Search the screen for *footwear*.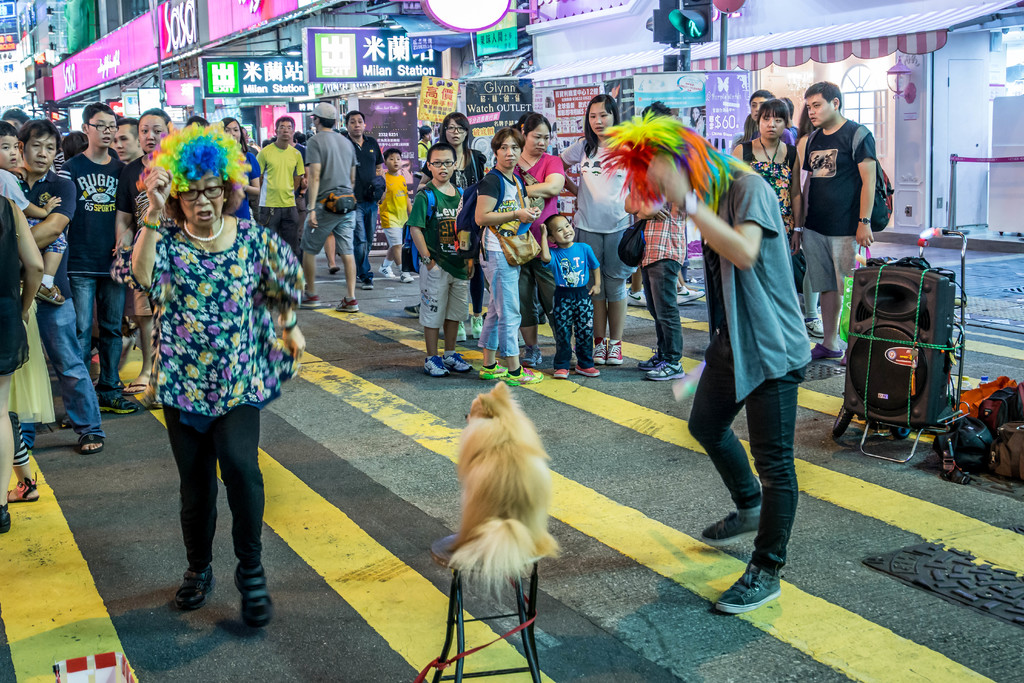
Found at bbox(97, 389, 137, 415).
